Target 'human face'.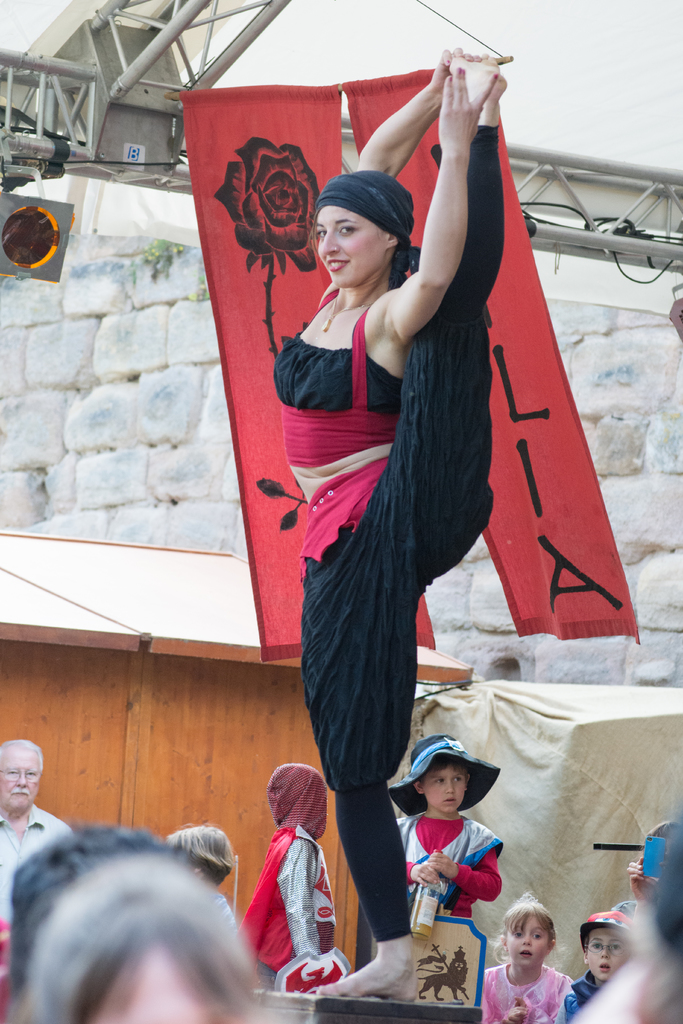
Target region: 507 917 546 975.
